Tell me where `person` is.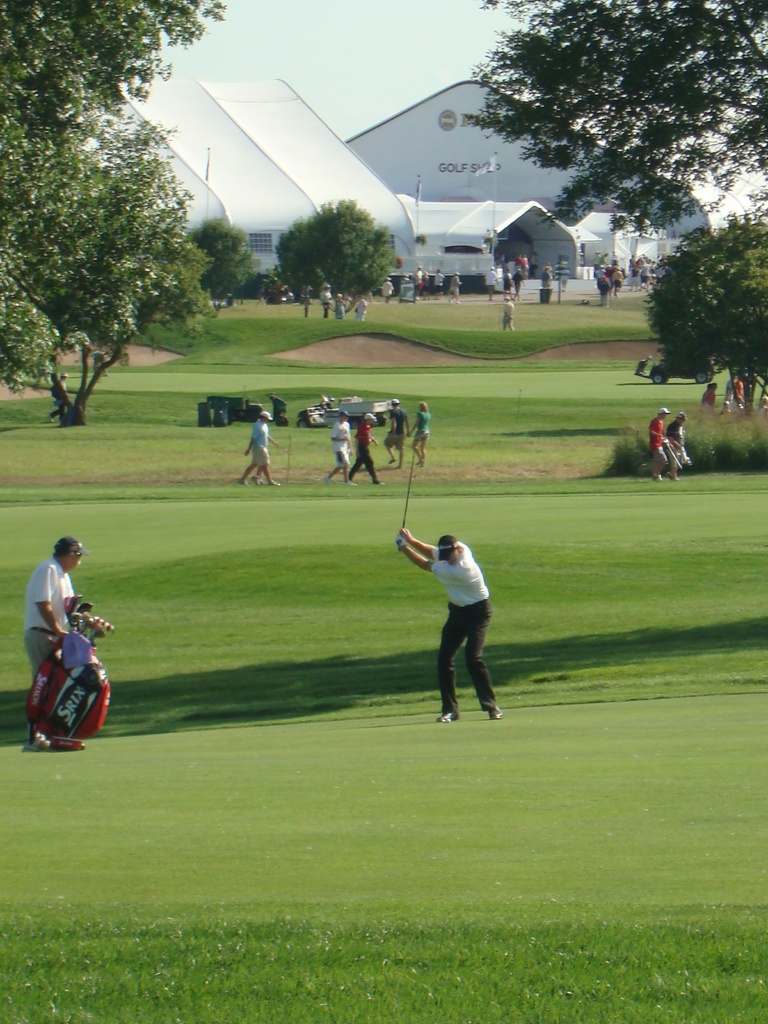
`person` is at x1=319, y1=285, x2=334, y2=316.
